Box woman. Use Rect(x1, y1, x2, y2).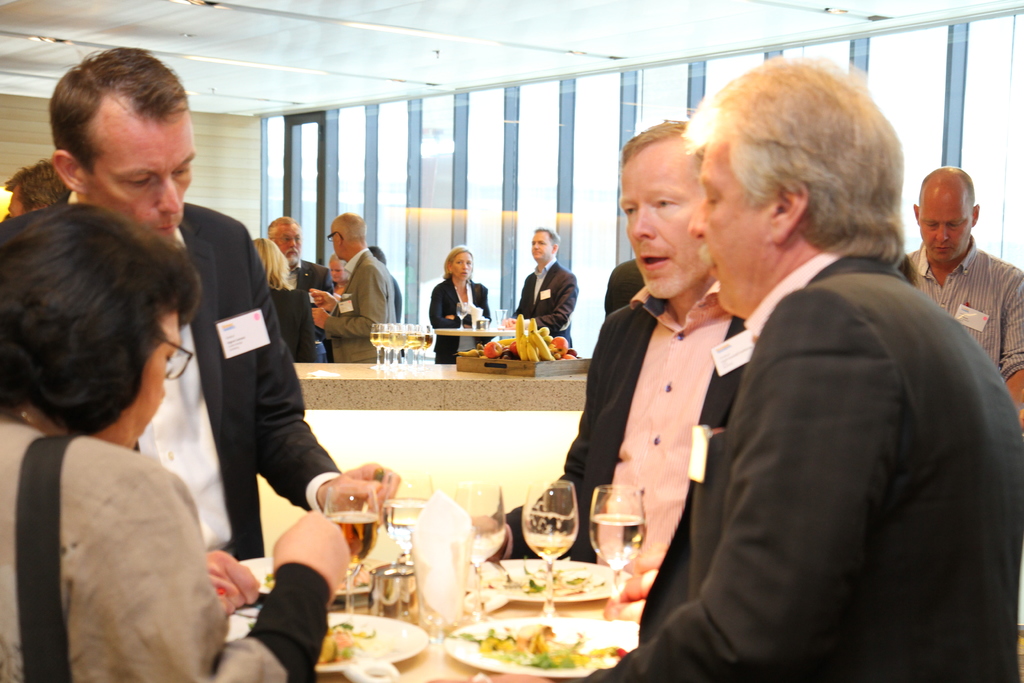
Rect(0, 158, 240, 682).
